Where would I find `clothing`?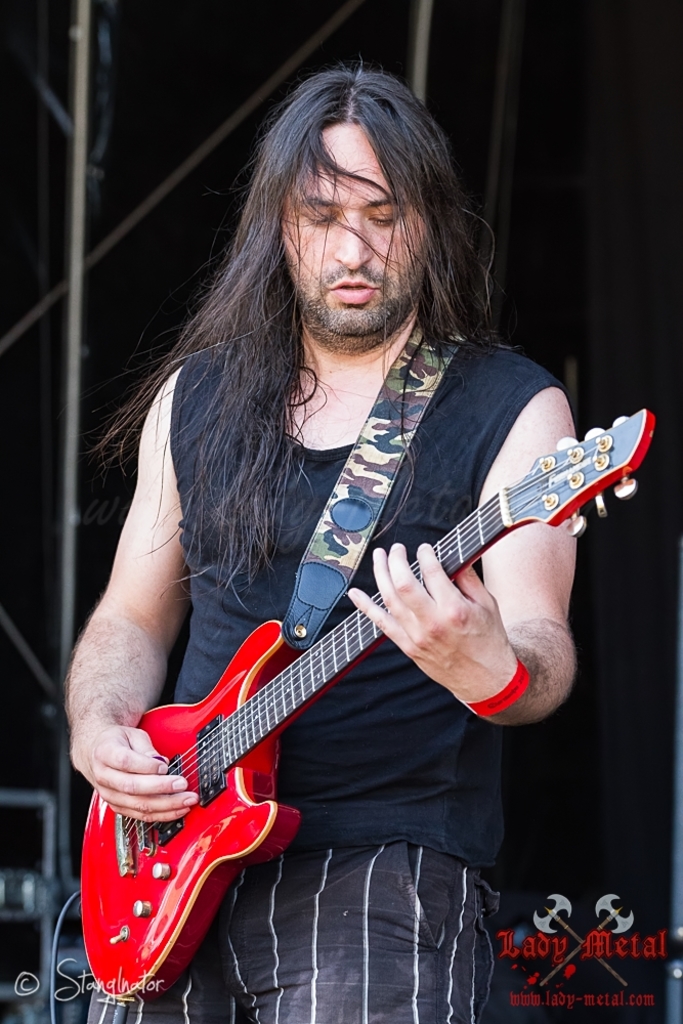
At box=[105, 193, 628, 1021].
